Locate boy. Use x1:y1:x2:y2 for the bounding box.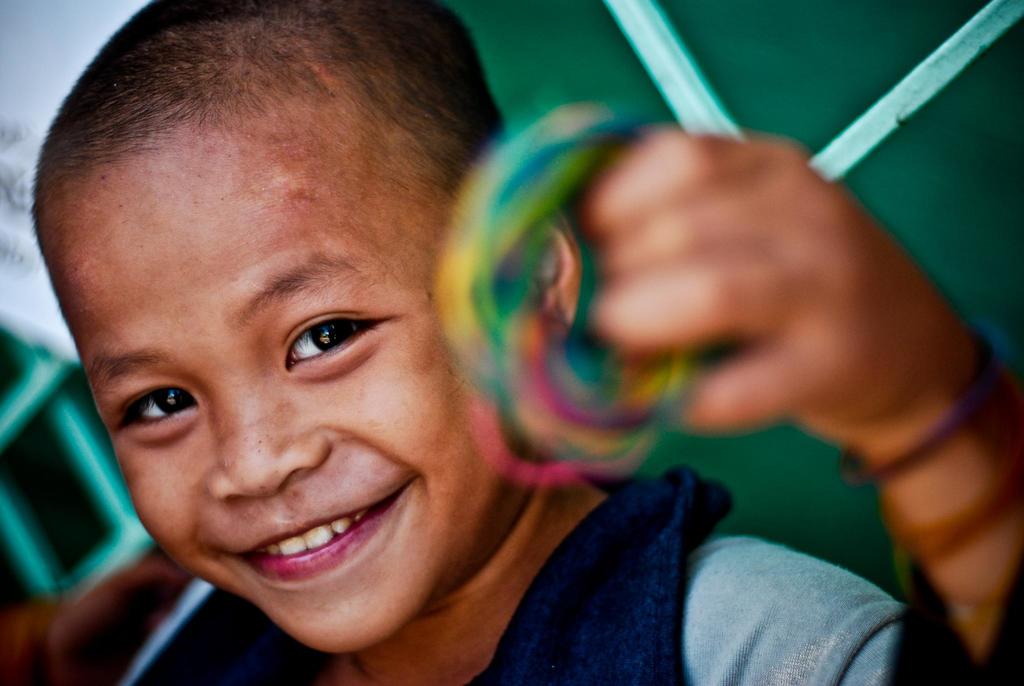
0:0:1023:685.
